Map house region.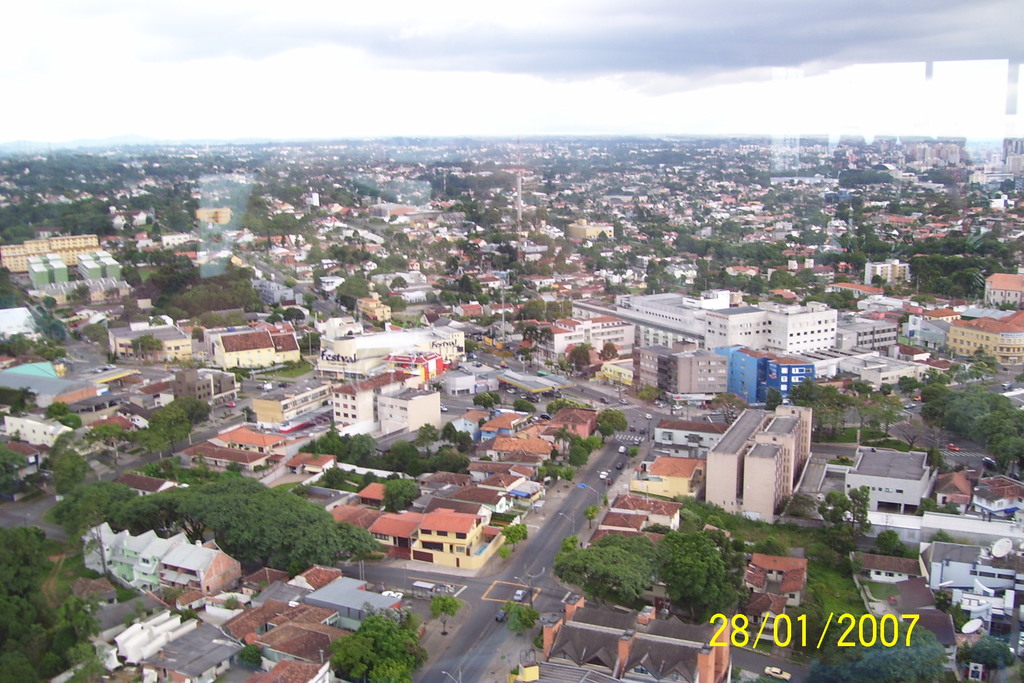
Mapped to locate(848, 548, 927, 588).
